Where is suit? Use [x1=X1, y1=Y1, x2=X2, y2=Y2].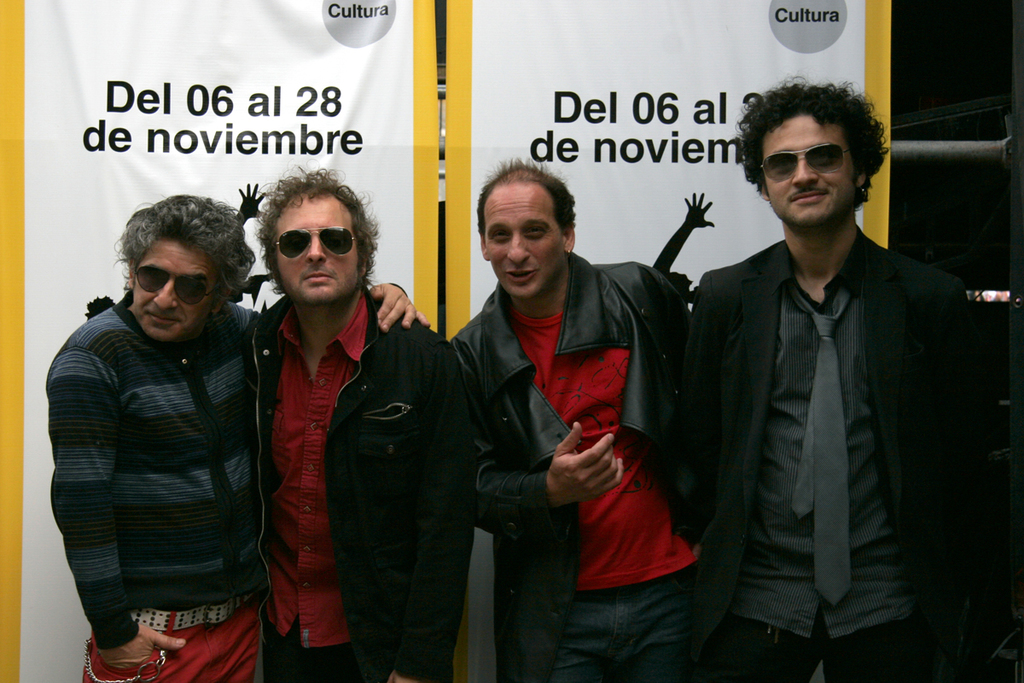
[x1=677, y1=153, x2=972, y2=674].
